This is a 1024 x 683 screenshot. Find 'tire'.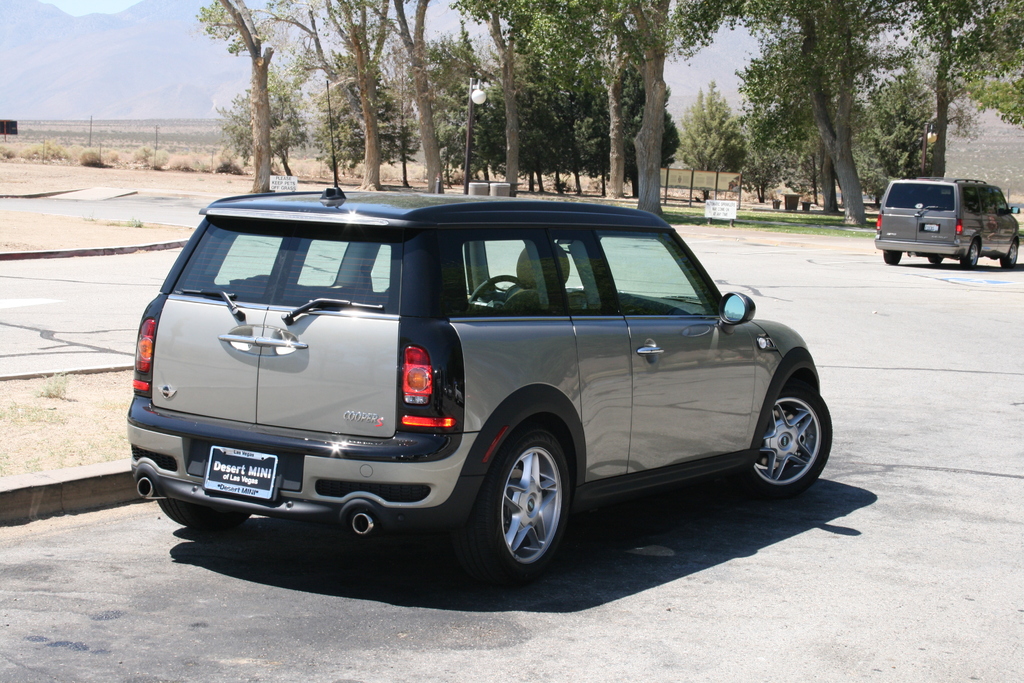
Bounding box: l=927, t=256, r=944, b=262.
